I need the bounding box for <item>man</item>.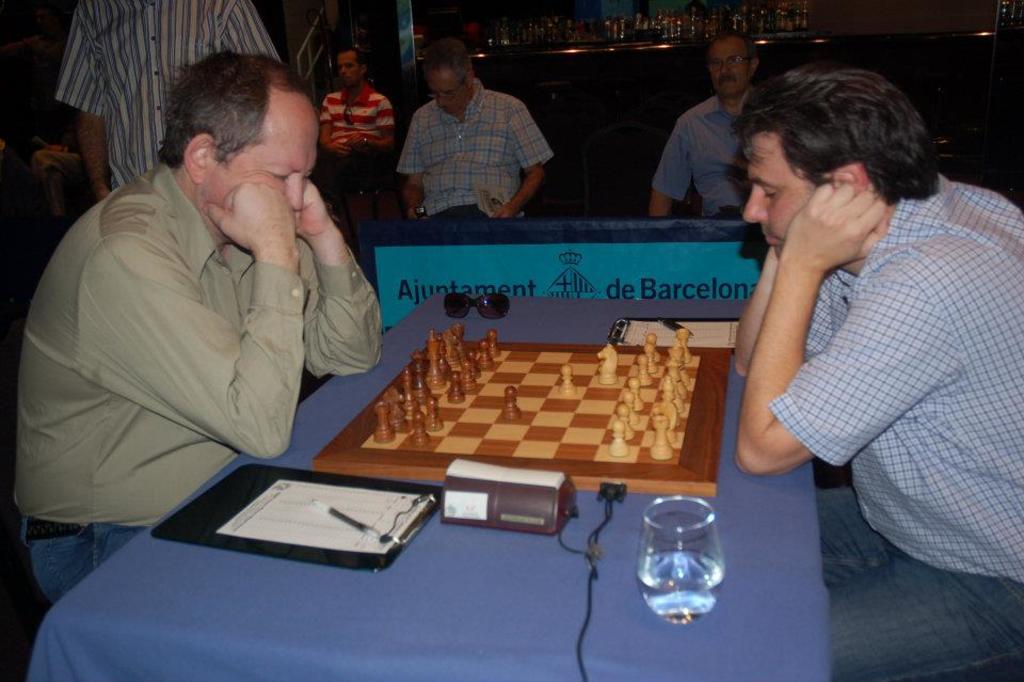
Here it is: BBox(397, 35, 549, 221).
